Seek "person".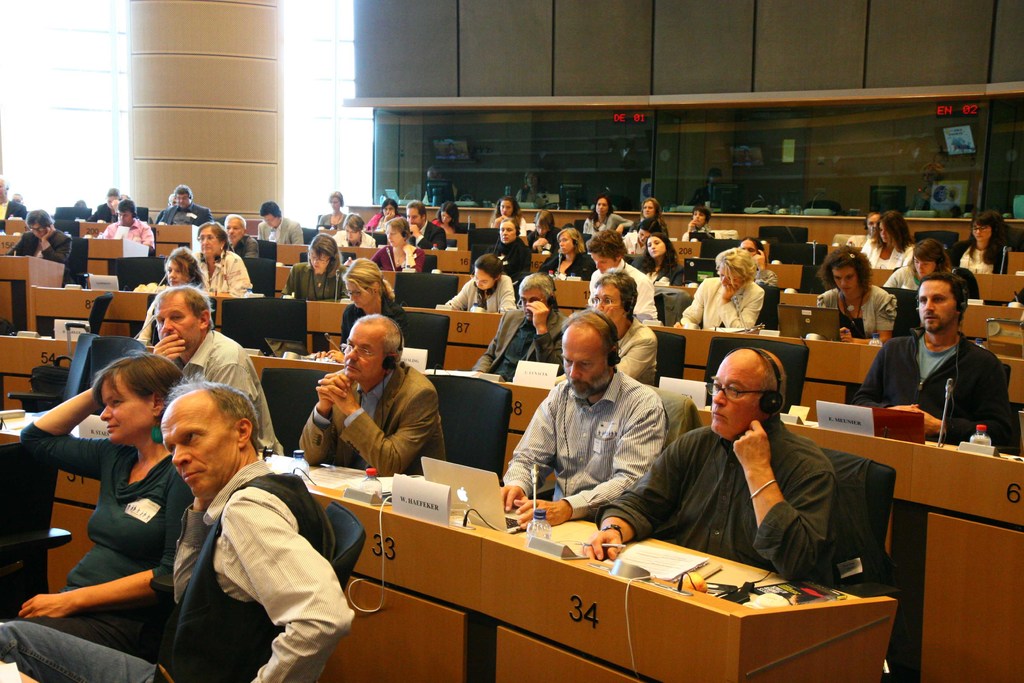
{"left": 899, "top": 254, "right": 1008, "bottom": 464}.
